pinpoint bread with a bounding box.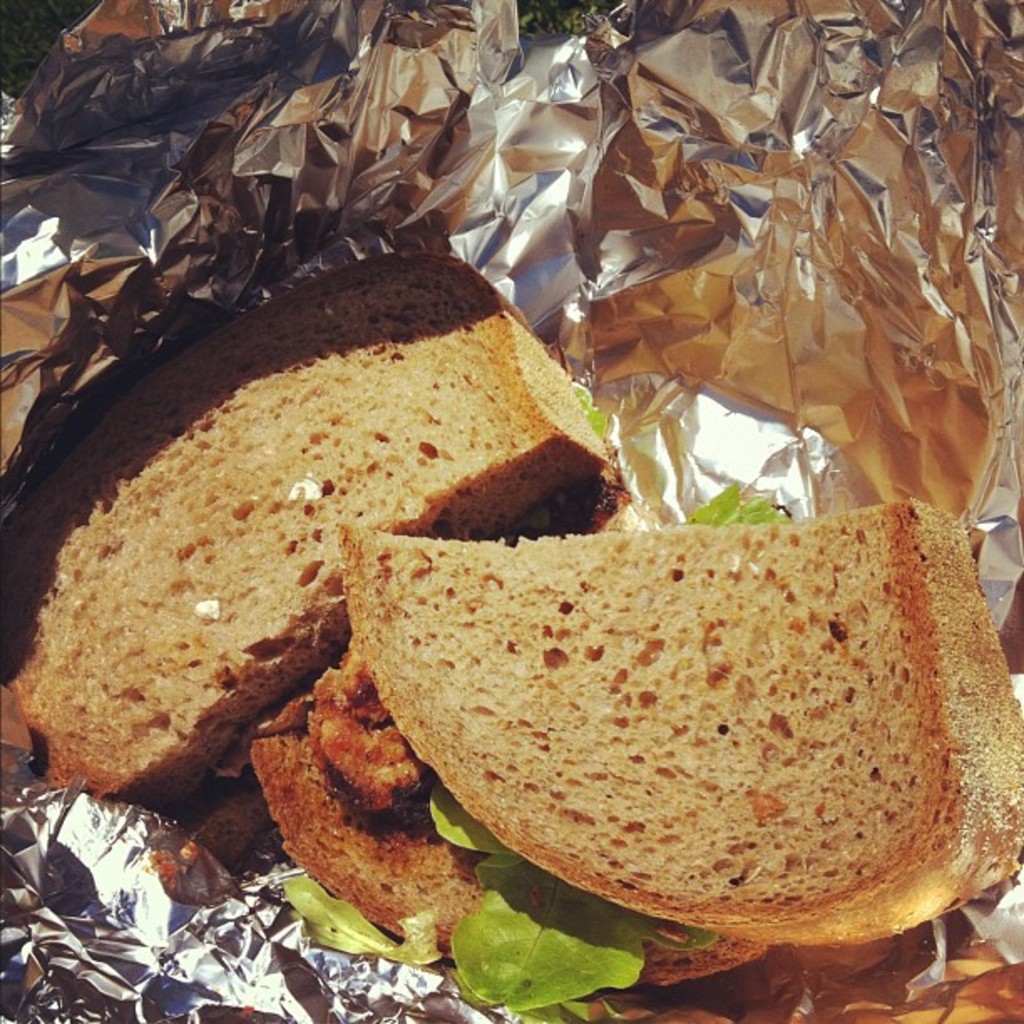
0, 248, 614, 820.
